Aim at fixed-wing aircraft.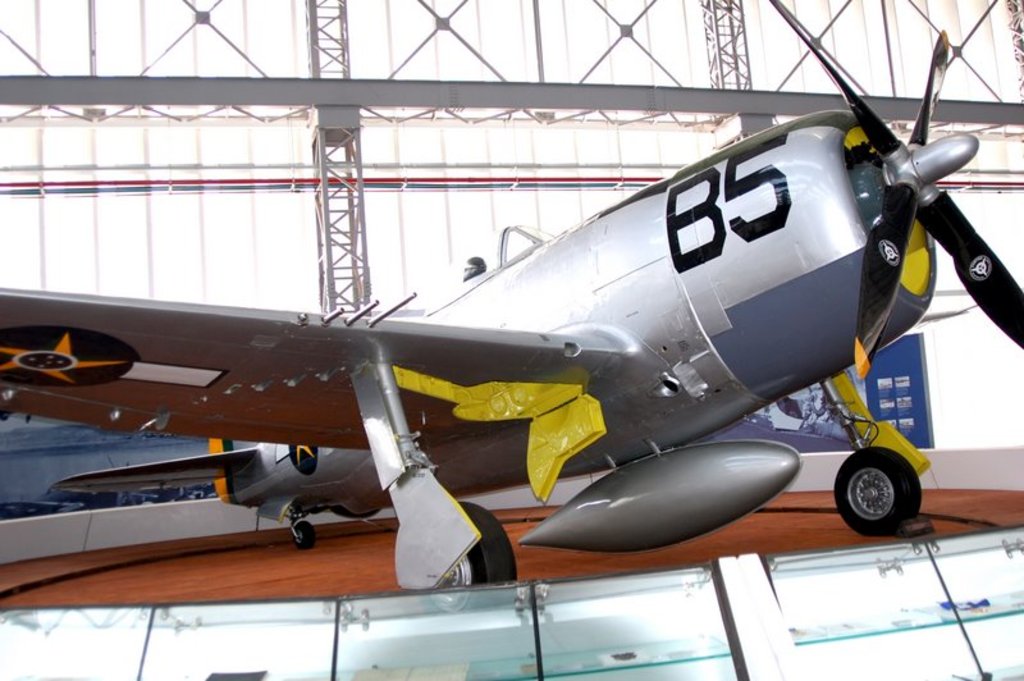
Aimed at [left=0, top=0, right=1023, bottom=591].
